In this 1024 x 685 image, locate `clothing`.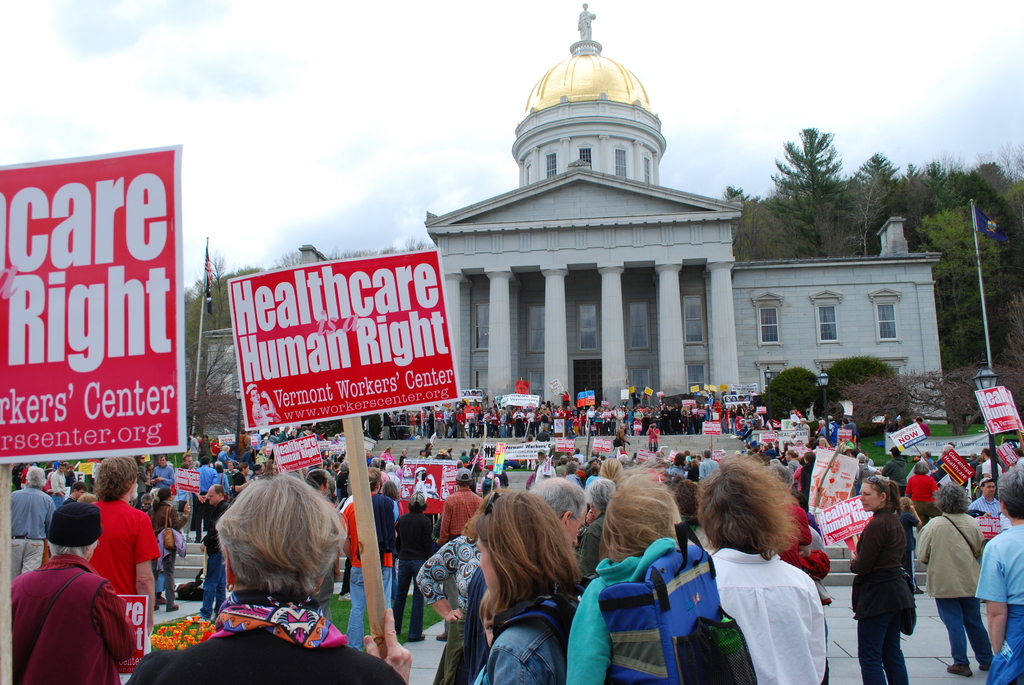
Bounding box: (228, 472, 248, 497).
